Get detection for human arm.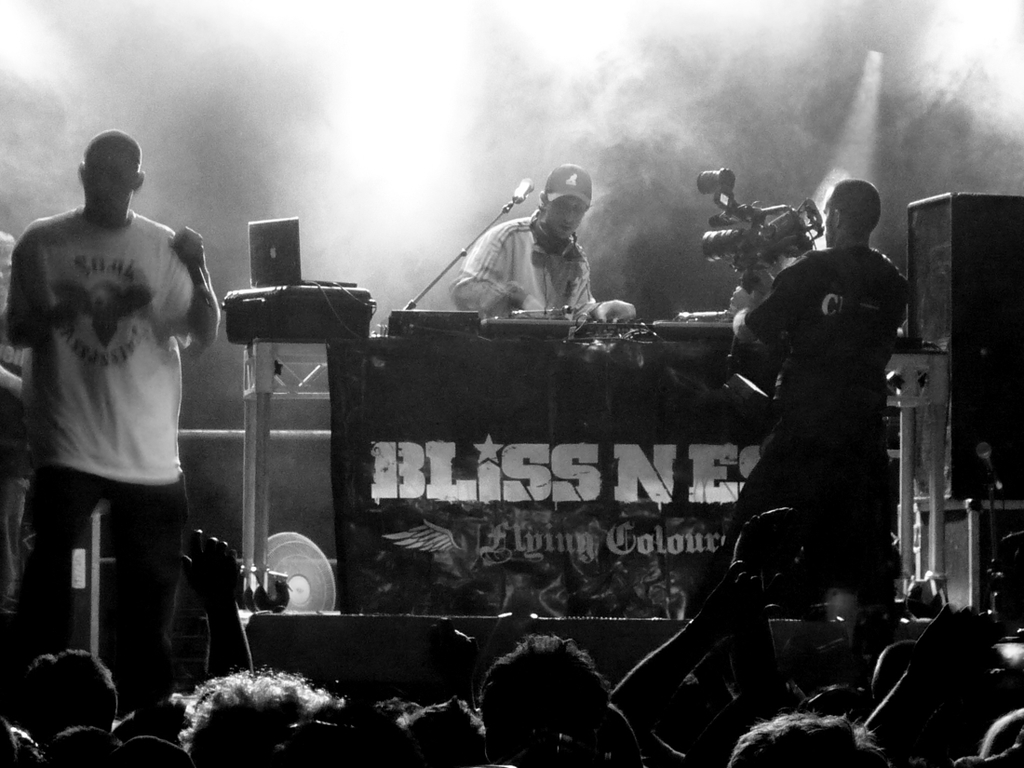
Detection: region(169, 216, 232, 367).
